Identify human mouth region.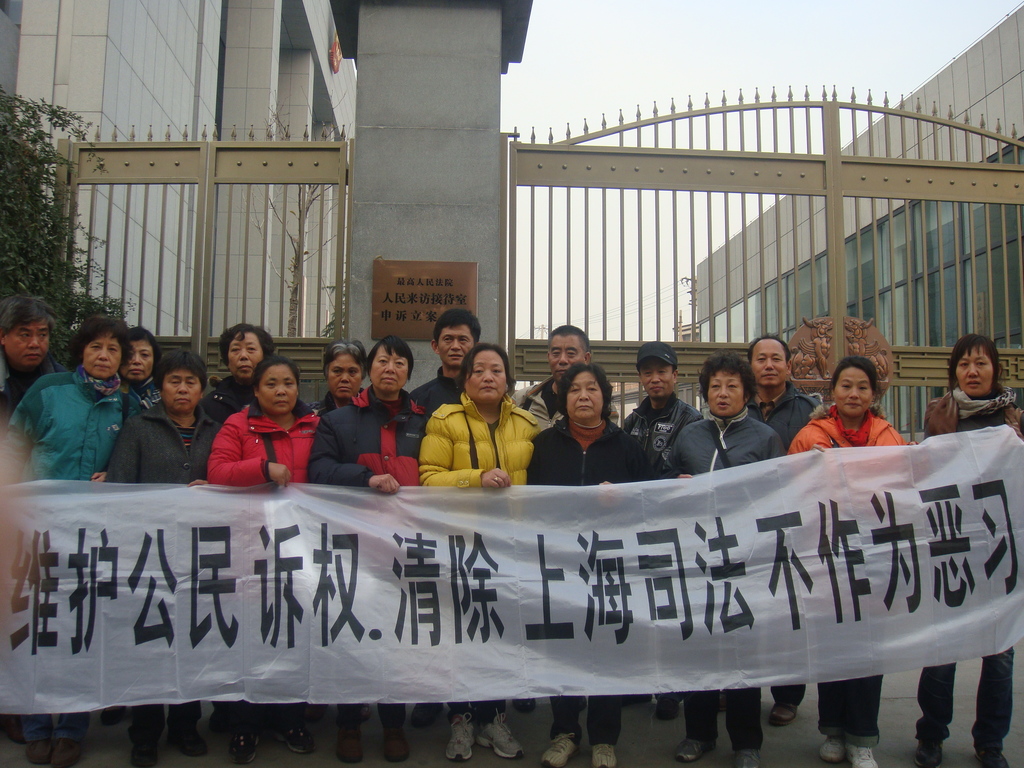
Region: <bbox>579, 406, 589, 408</bbox>.
